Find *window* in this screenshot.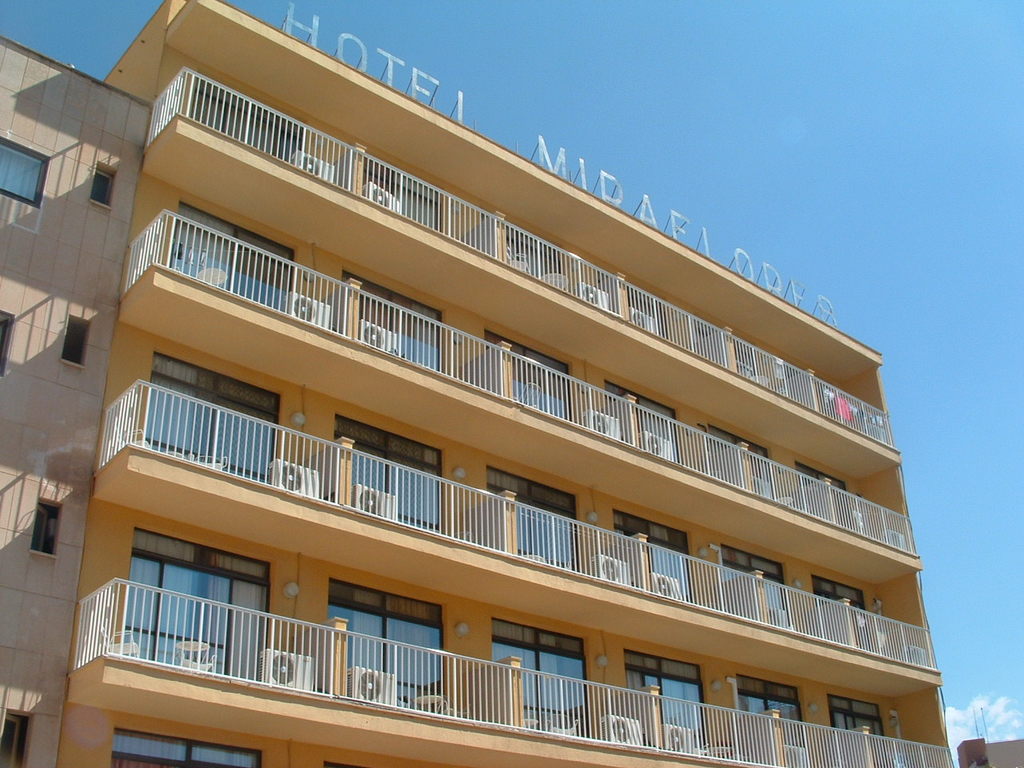
The bounding box for *window* is (334, 265, 447, 379).
